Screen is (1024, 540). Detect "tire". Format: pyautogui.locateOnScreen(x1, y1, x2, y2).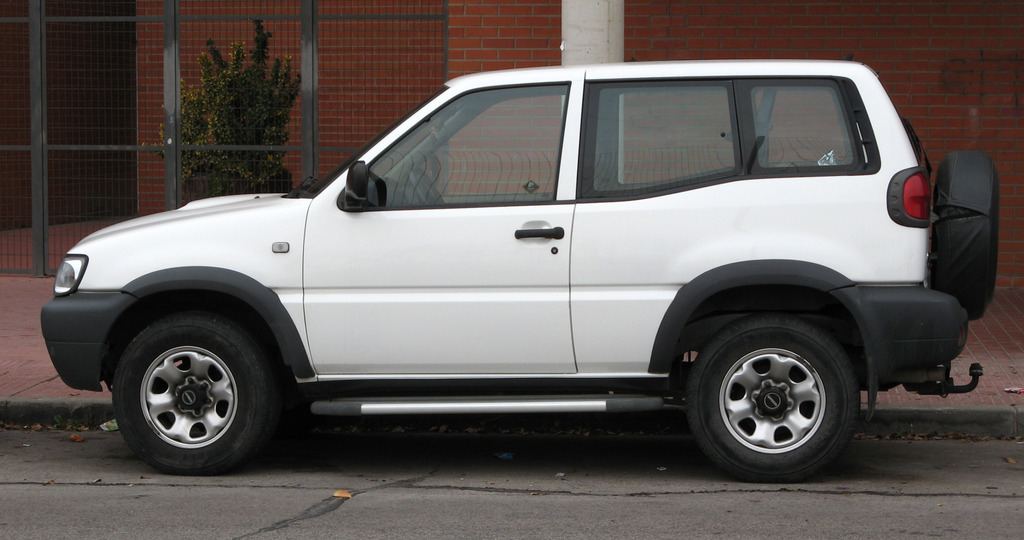
pyautogui.locateOnScreen(683, 302, 879, 470).
